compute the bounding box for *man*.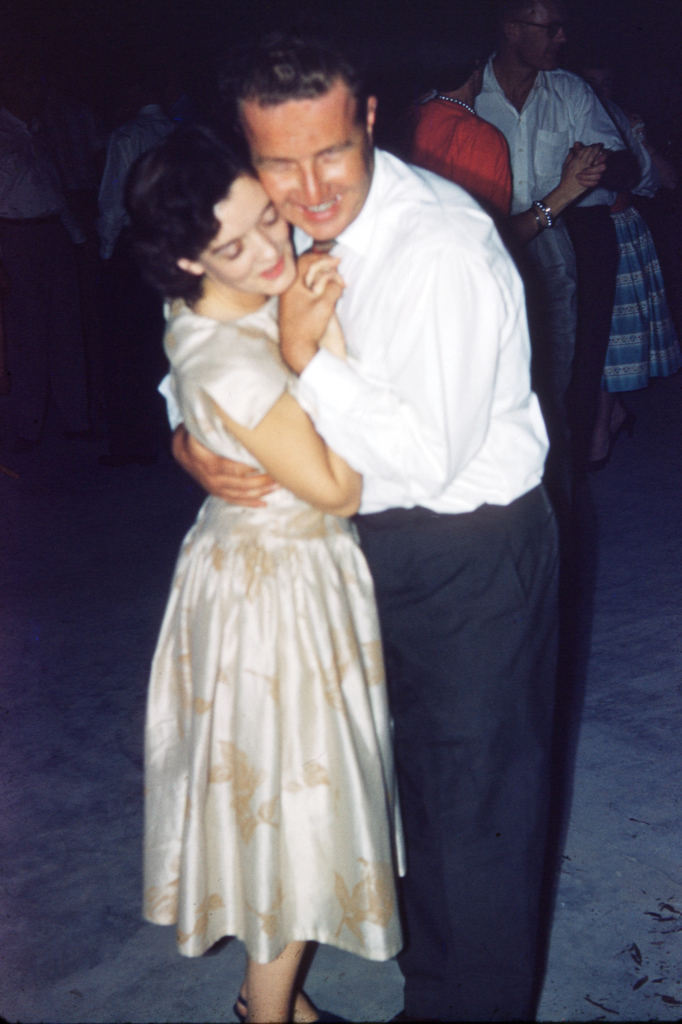
crop(477, 0, 631, 506).
